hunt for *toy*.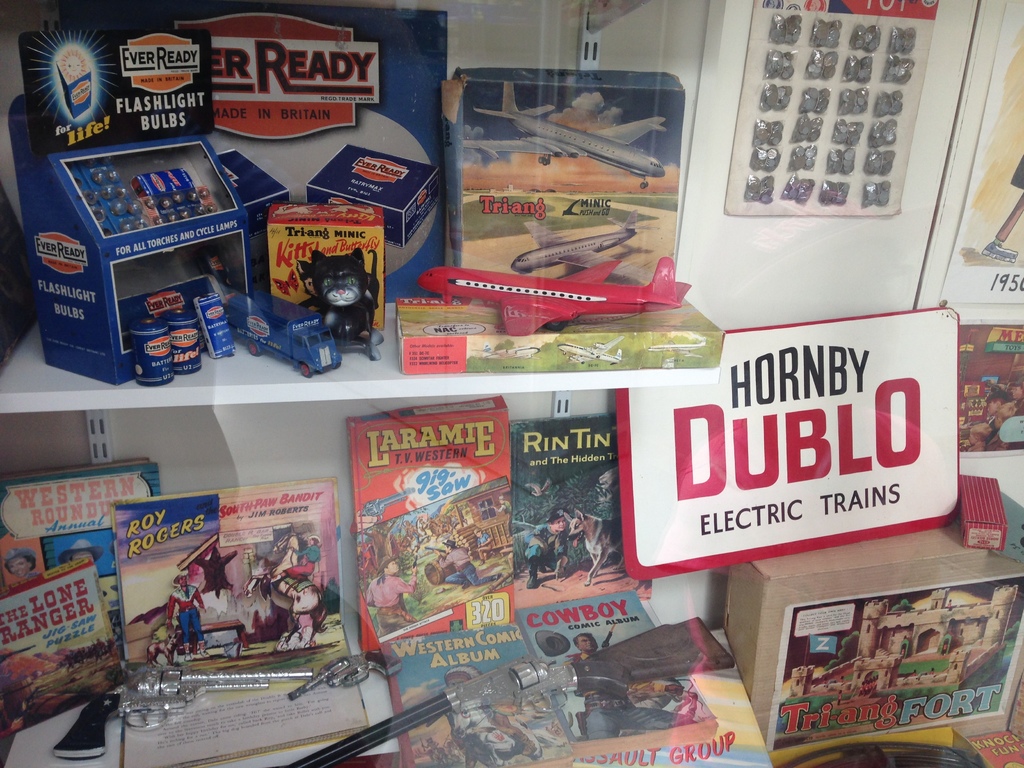
Hunted down at BBox(232, 297, 352, 371).
